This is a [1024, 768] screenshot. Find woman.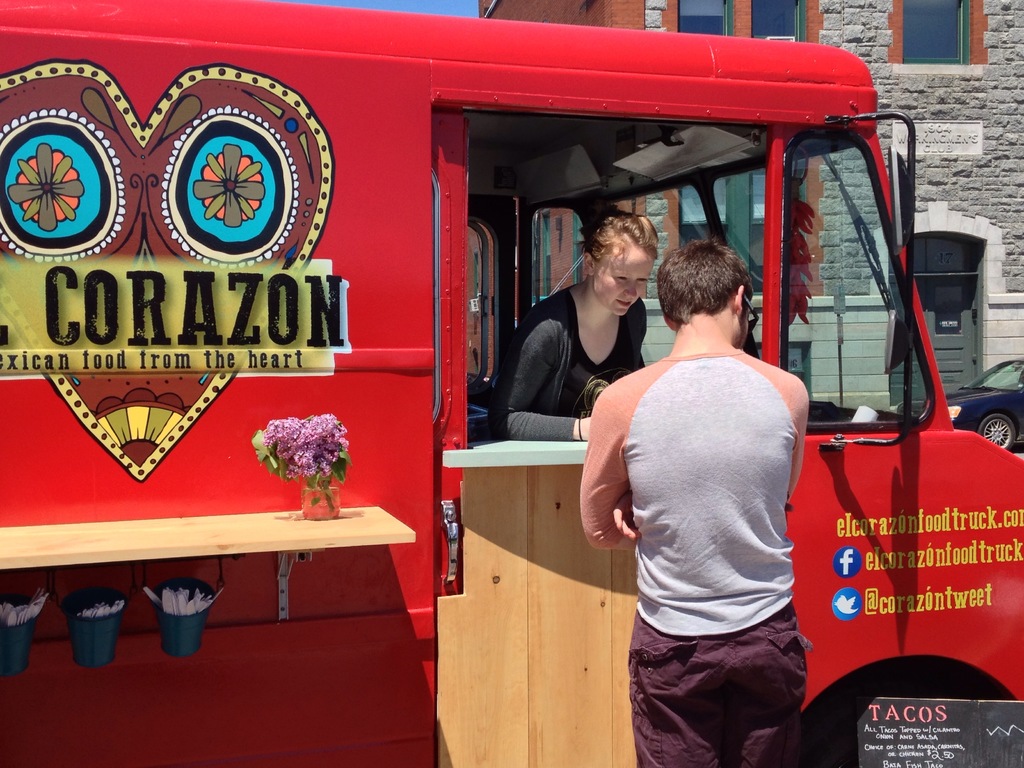
Bounding box: bbox(484, 202, 661, 443).
